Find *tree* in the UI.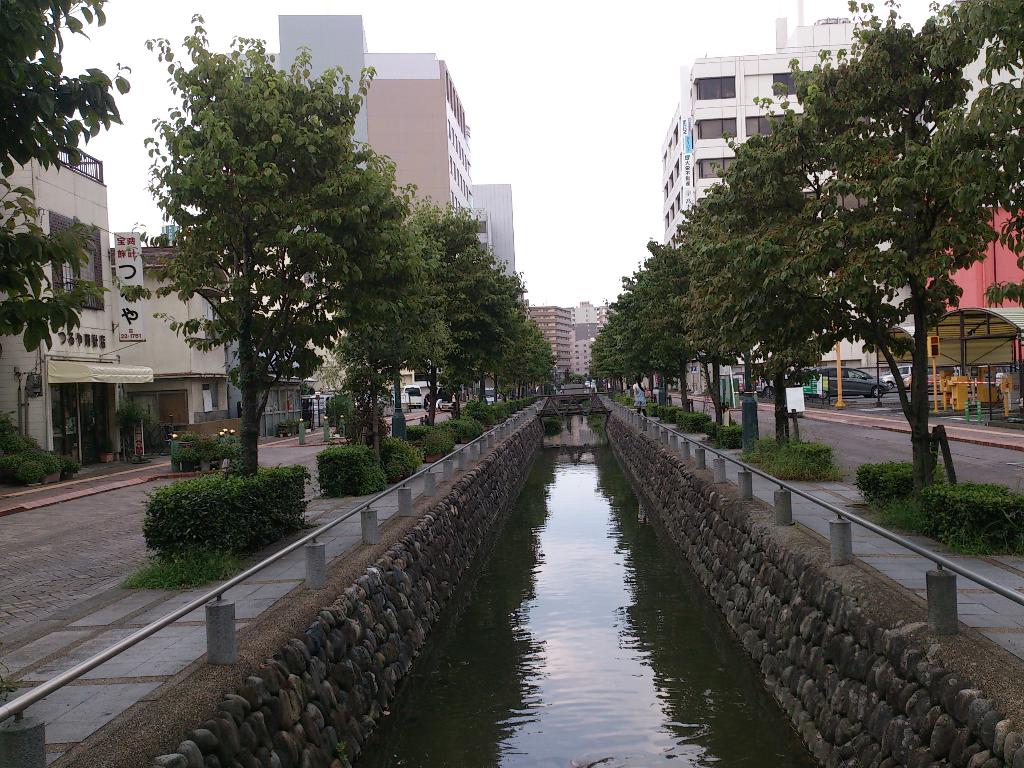
UI element at 3, 4, 131, 348.
